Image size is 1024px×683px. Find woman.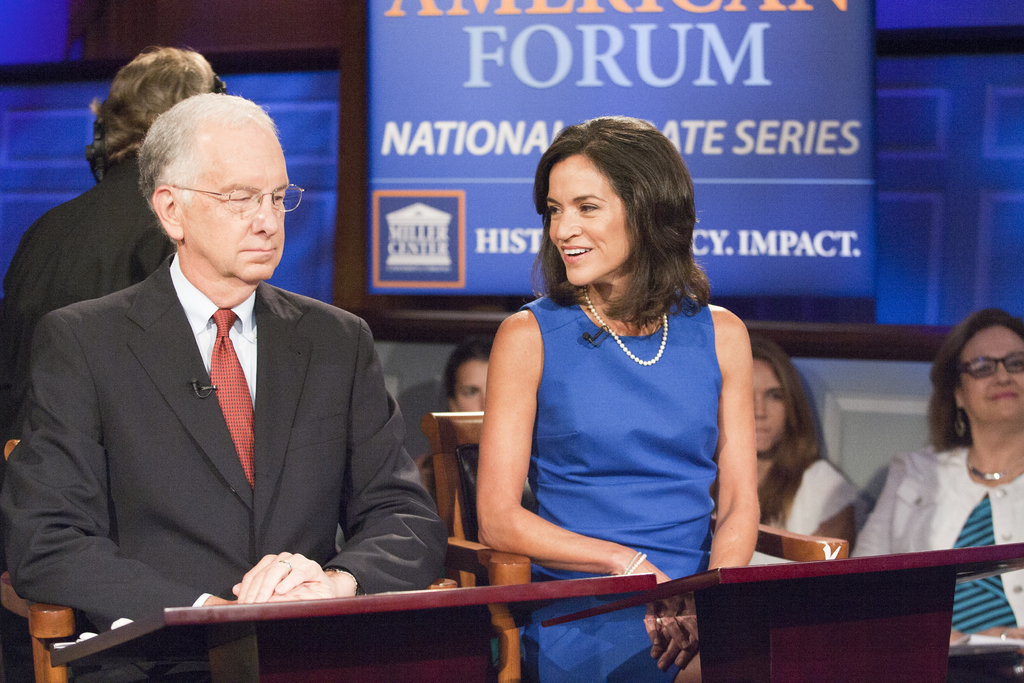
bbox=[457, 133, 788, 645].
